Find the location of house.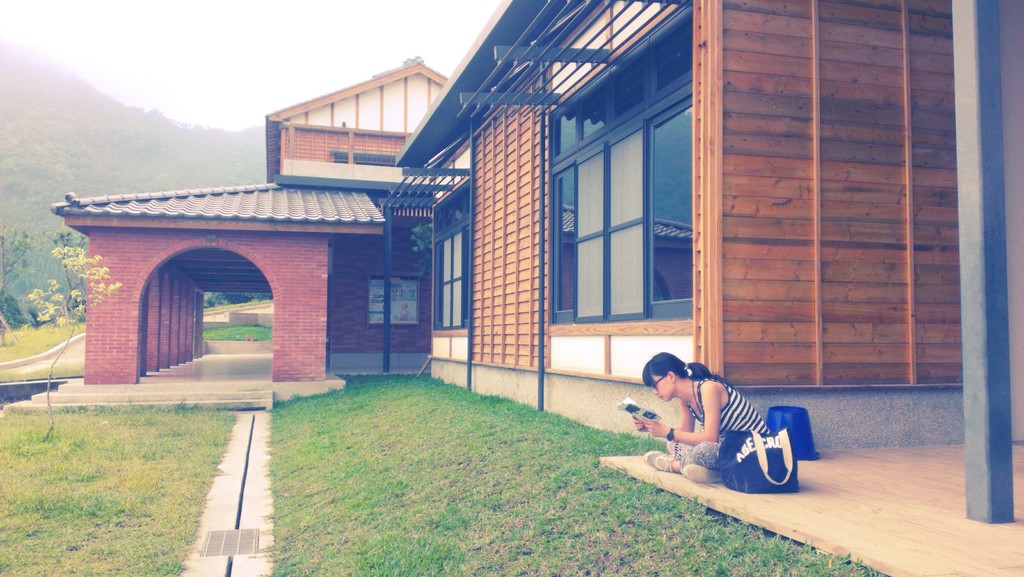
Location: 129 5 979 418.
